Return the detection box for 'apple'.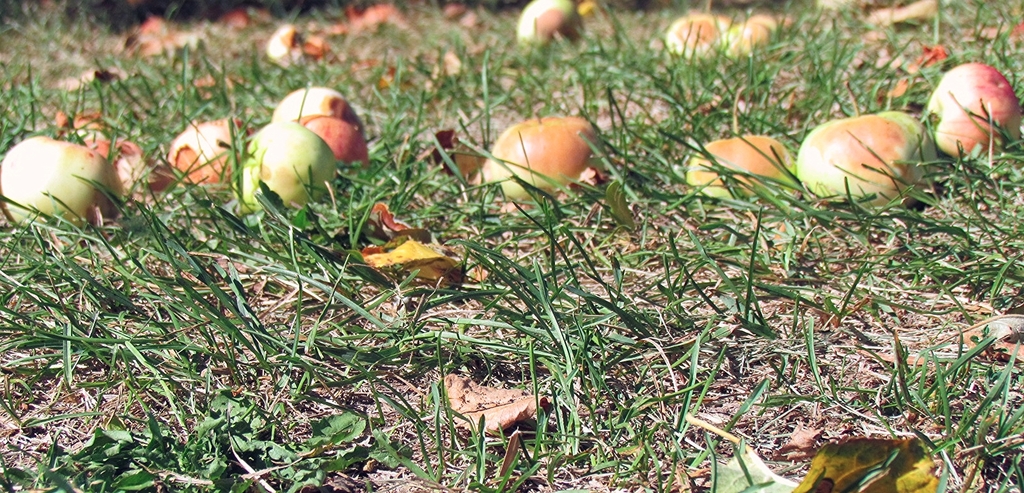
<region>273, 90, 368, 139</region>.
